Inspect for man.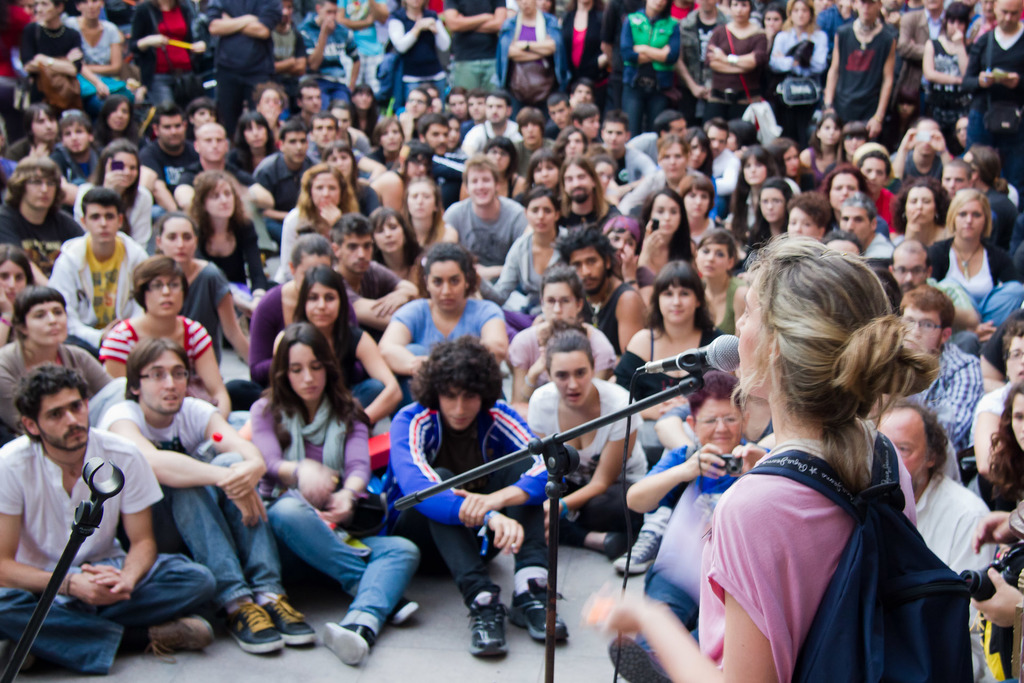
Inspection: 205:0:280:127.
